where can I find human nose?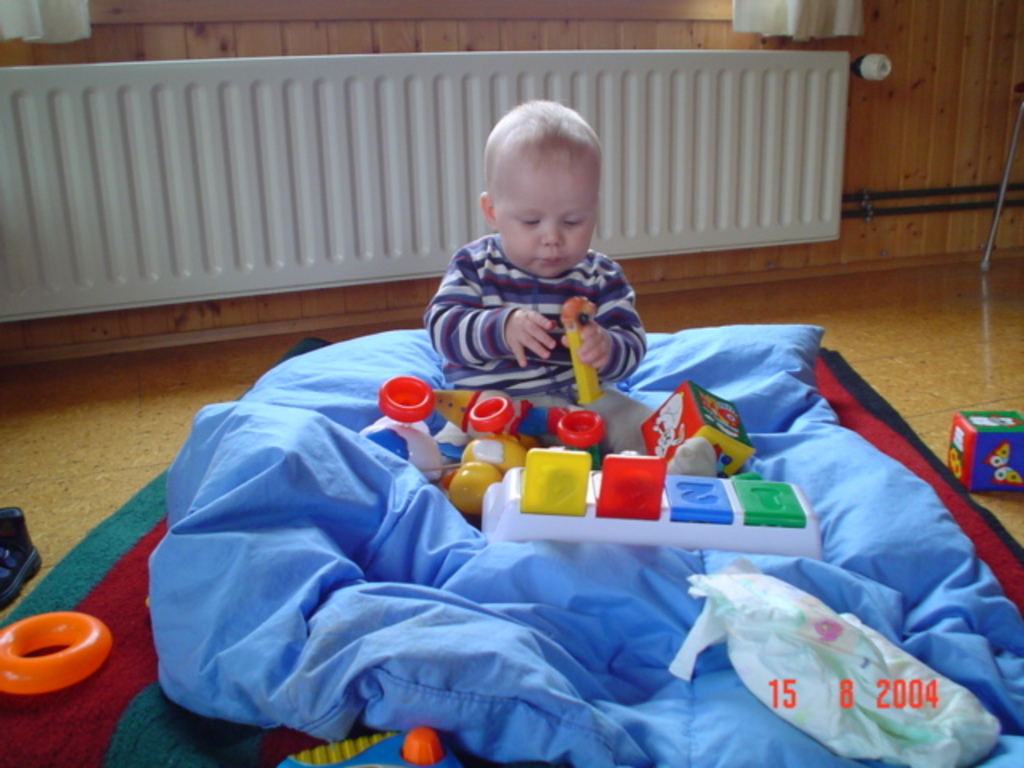
You can find it at box=[538, 218, 563, 248].
